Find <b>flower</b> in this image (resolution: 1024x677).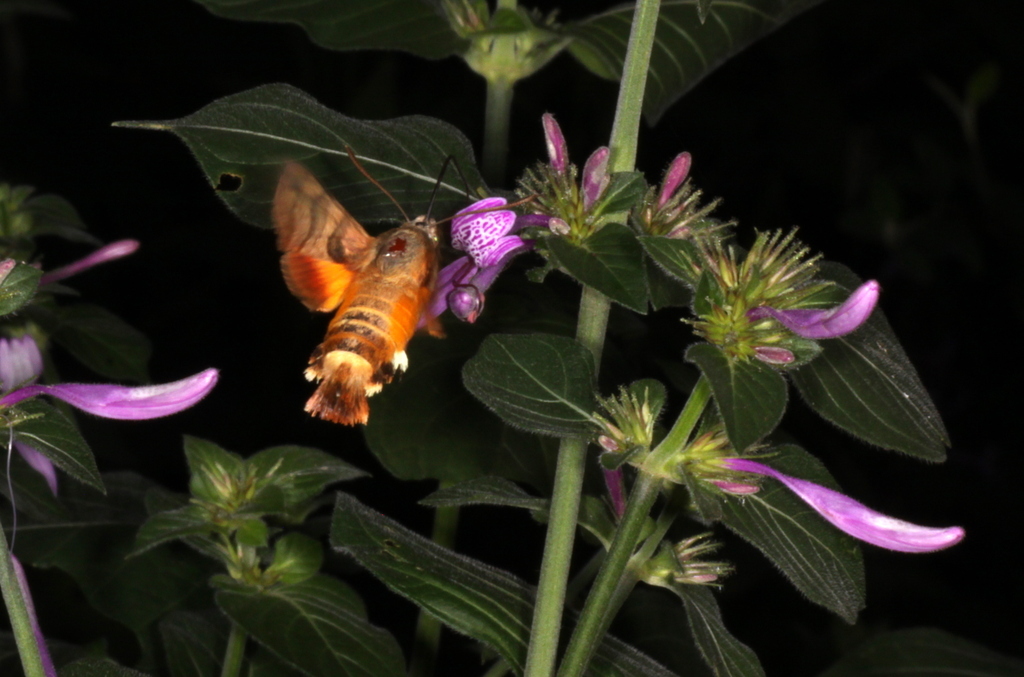
left=750, top=282, right=878, bottom=342.
